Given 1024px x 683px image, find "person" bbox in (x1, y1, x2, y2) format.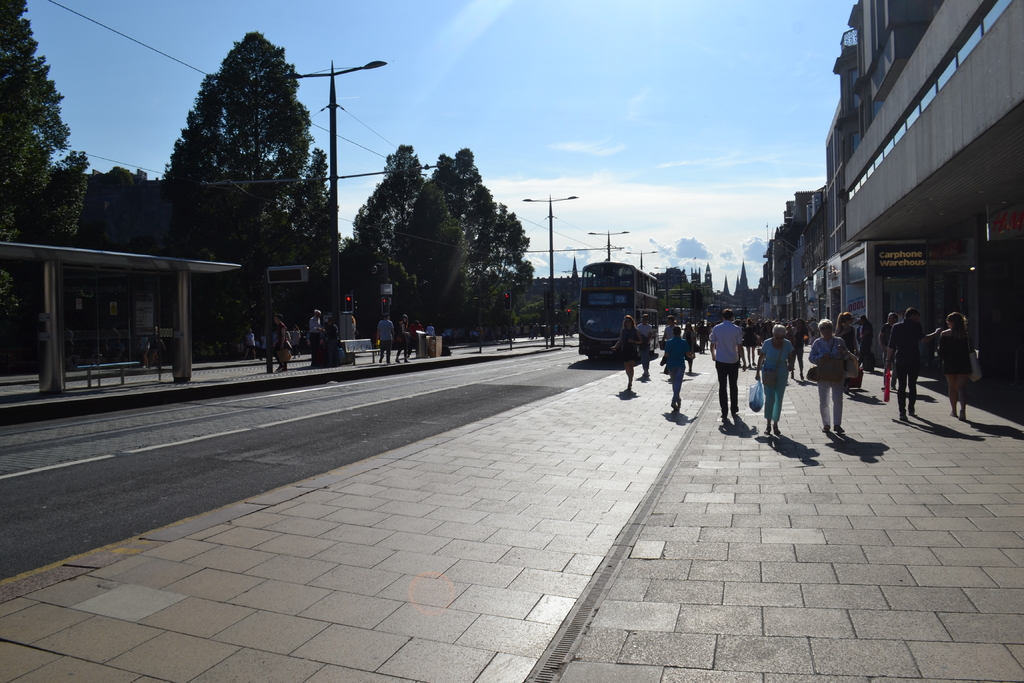
(529, 320, 541, 339).
